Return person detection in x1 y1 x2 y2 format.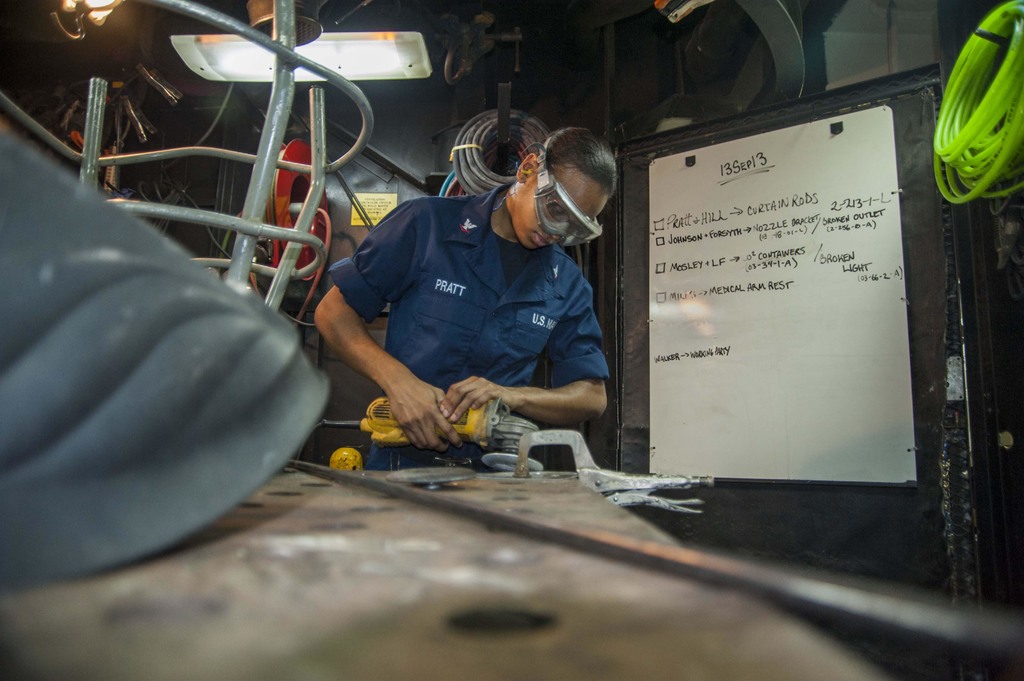
285 112 577 487.
